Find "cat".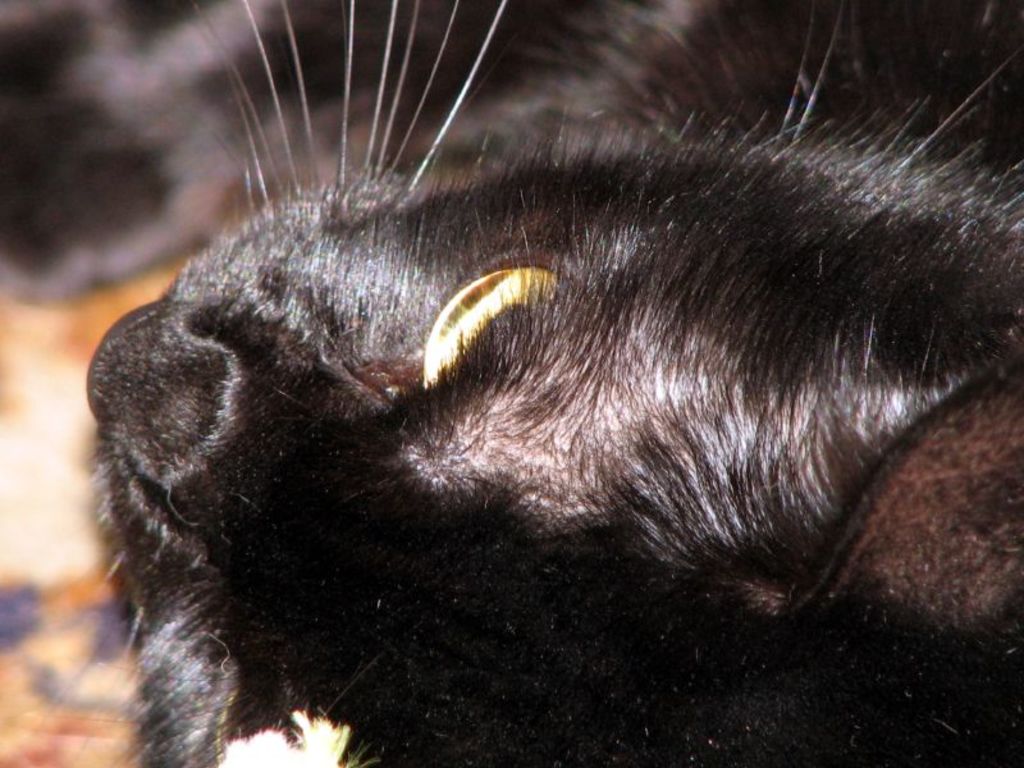
select_region(73, 8, 1023, 767).
